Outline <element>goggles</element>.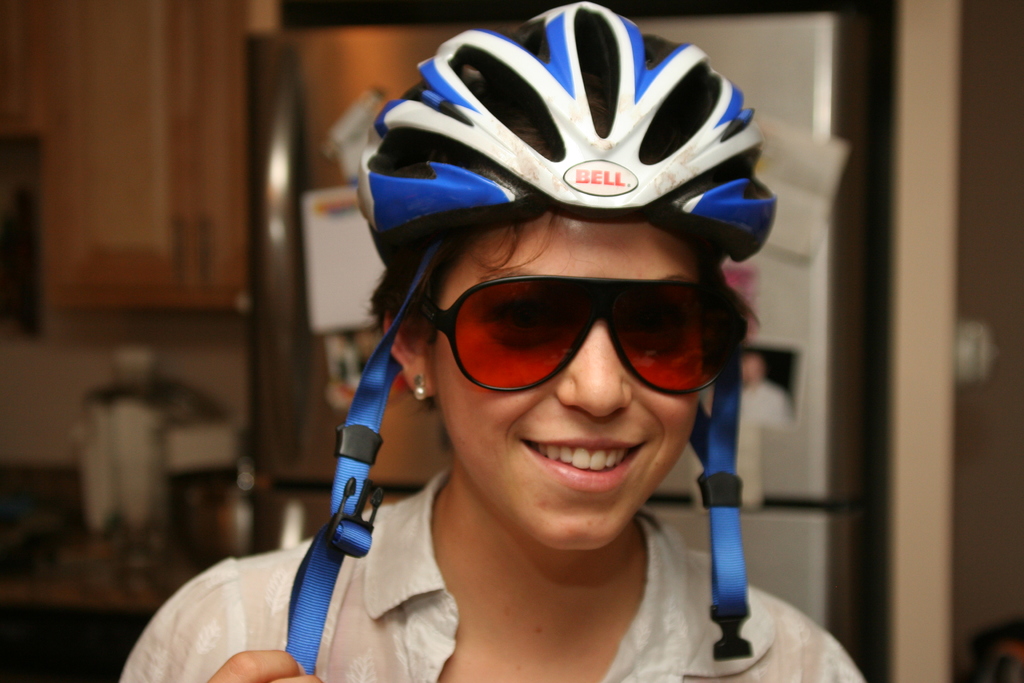
Outline: bbox(405, 268, 697, 388).
